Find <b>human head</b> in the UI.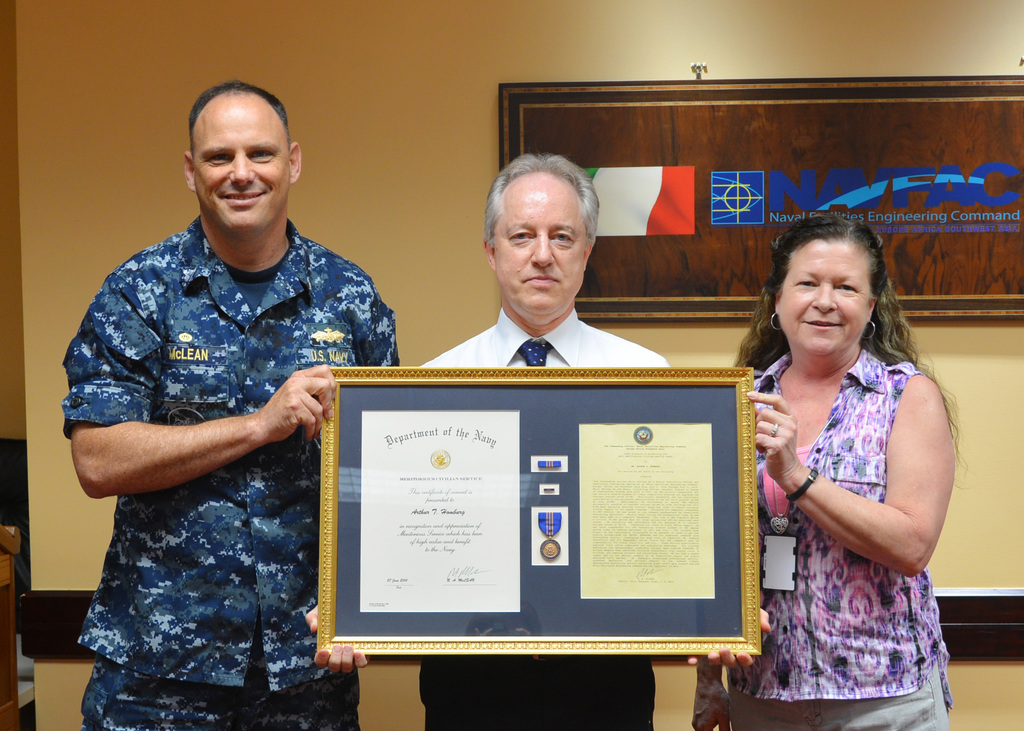
UI element at [x1=188, y1=80, x2=303, y2=239].
